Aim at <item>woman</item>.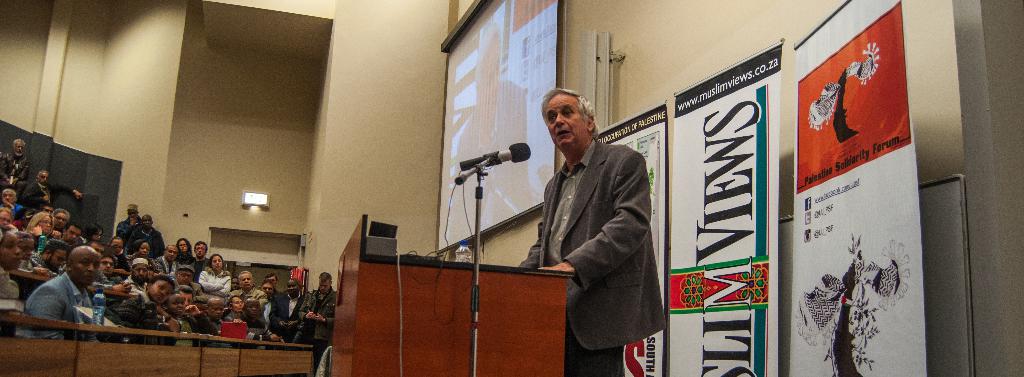
Aimed at select_region(28, 211, 54, 254).
